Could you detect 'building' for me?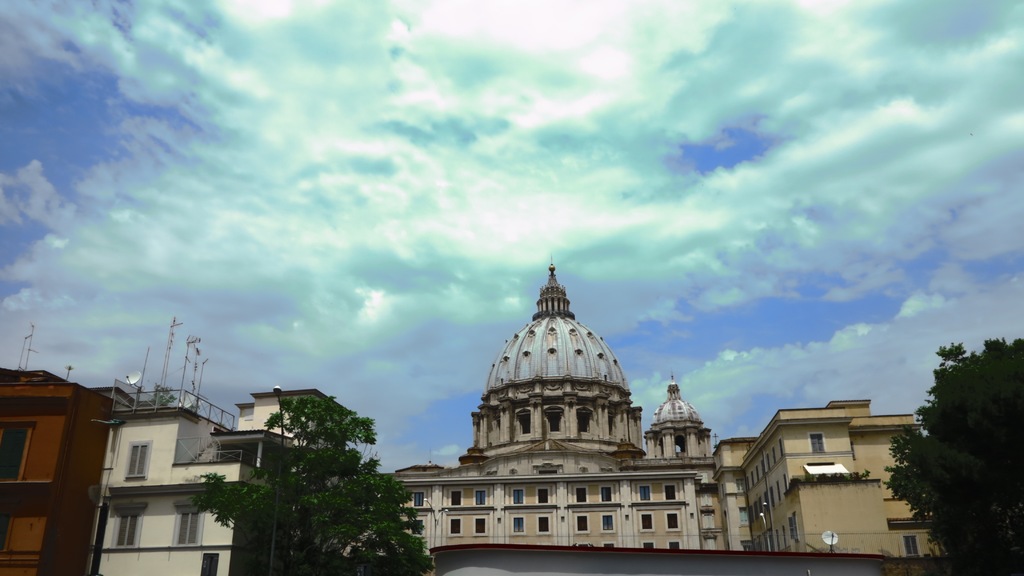
Detection result: crop(239, 390, 365, 443).
